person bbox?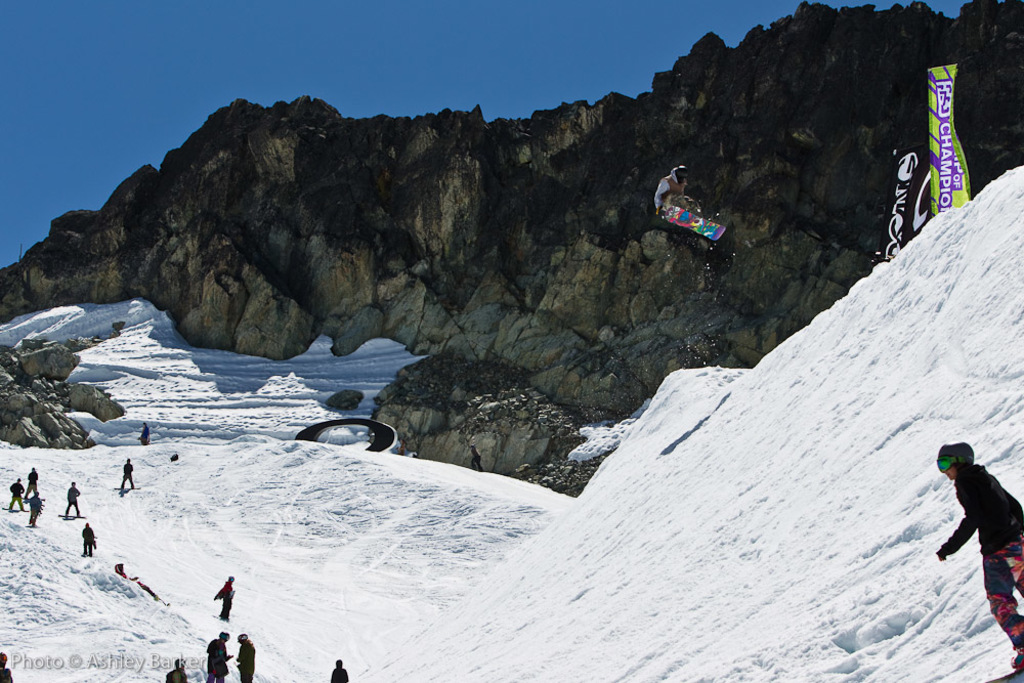
(left=164, top=653, right=188, bottom=682)
